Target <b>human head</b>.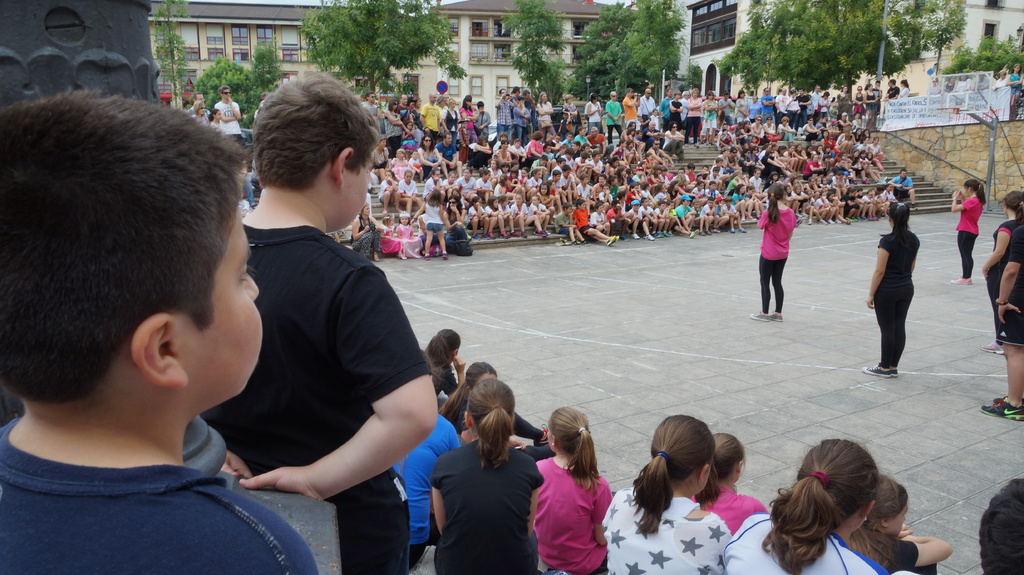
Target region: 886:200:910:232.
